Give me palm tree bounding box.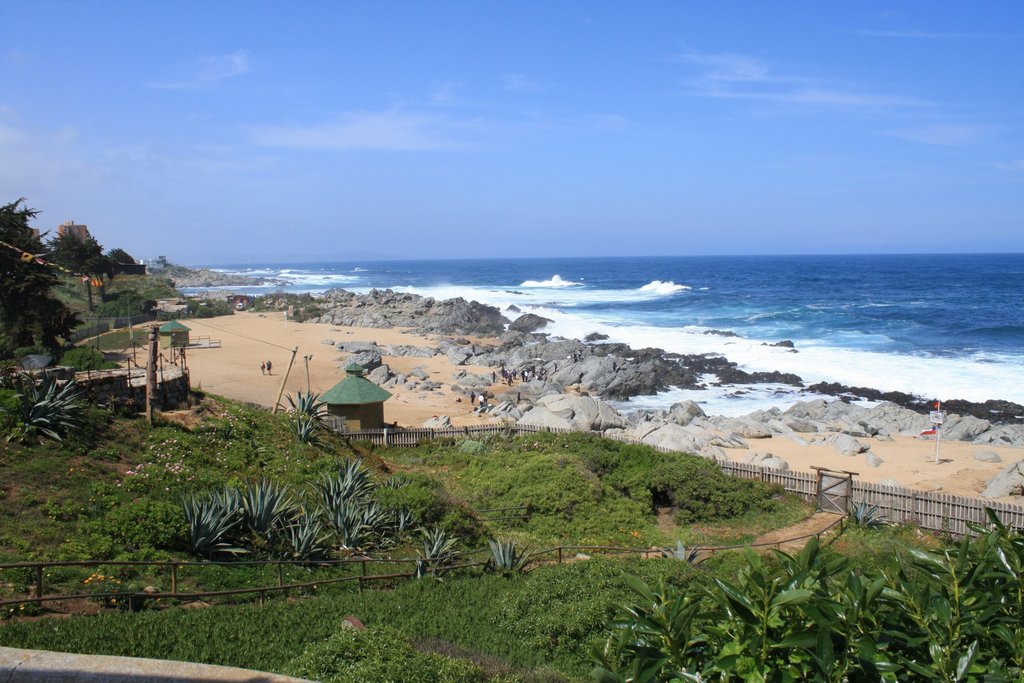
select_region(319, 459, 371, 557).
